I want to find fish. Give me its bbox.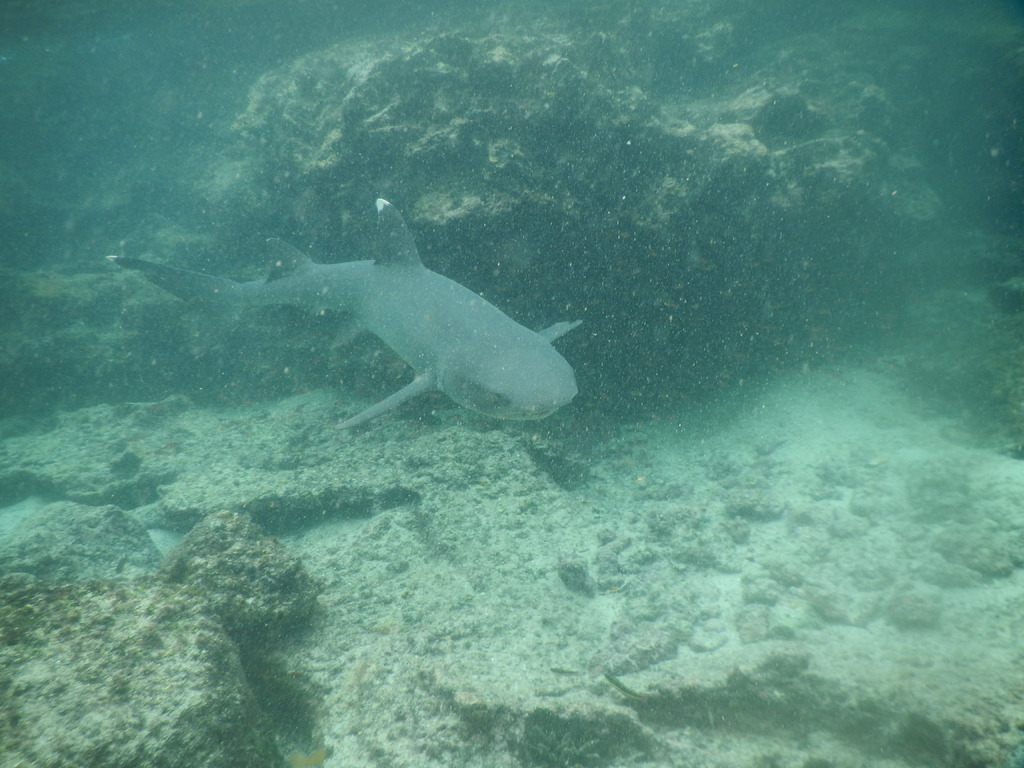
region(241, 197, 584, 431).
